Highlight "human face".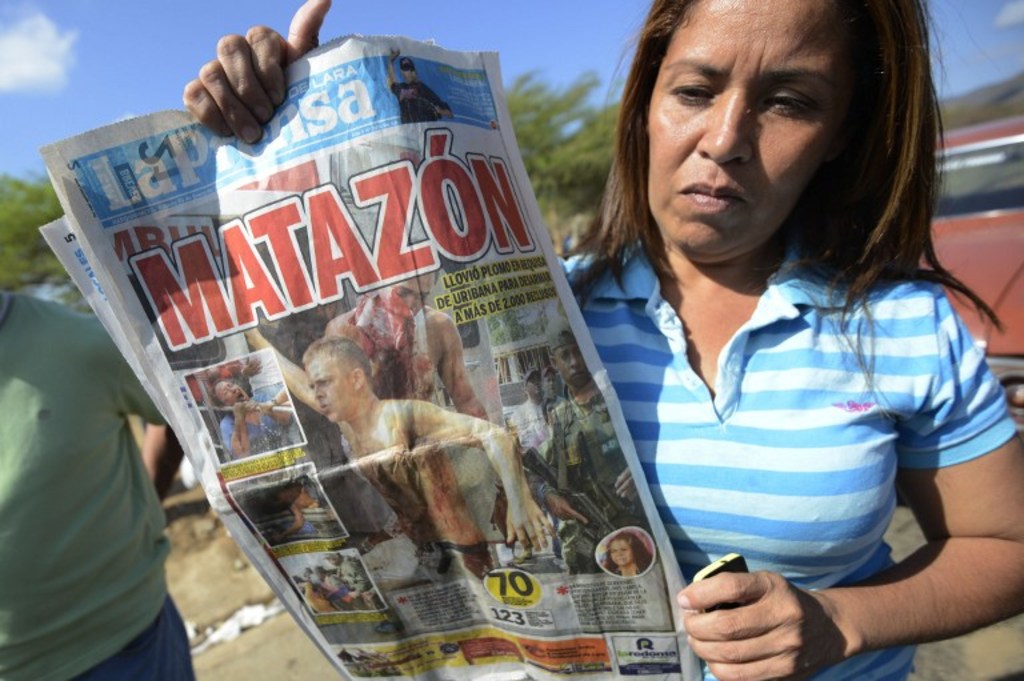
Highlighted region: (x1=555, y1=346, x2=587, y2=380).
